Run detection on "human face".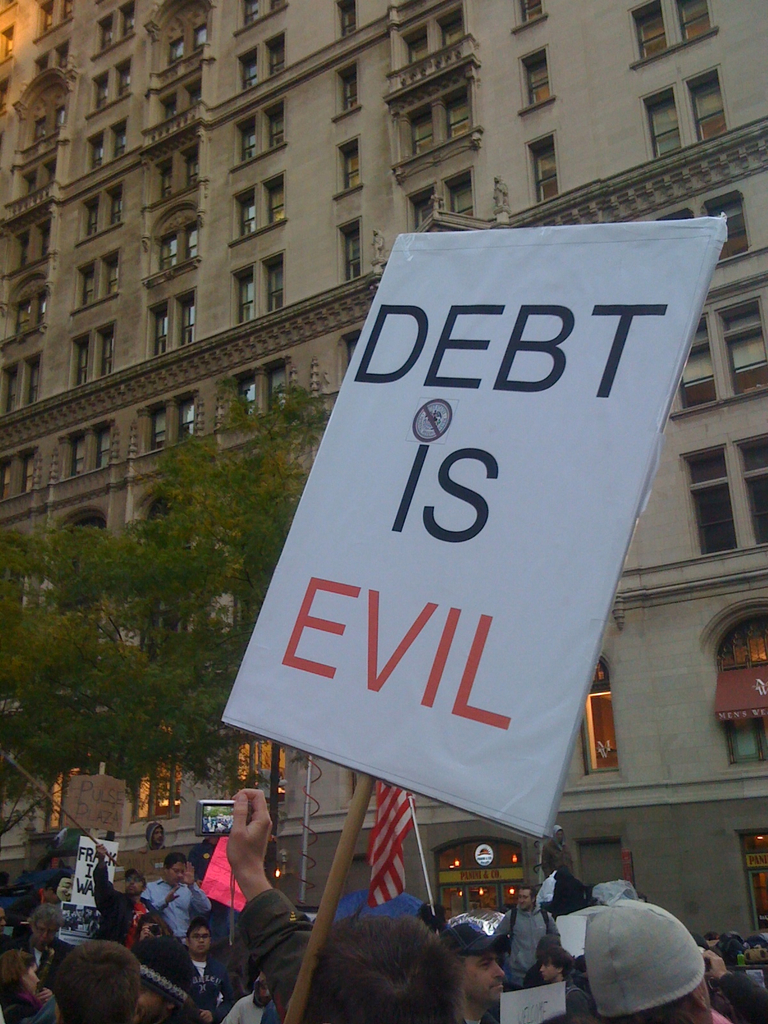
Result: Rect(469, 948, 504, 996).
